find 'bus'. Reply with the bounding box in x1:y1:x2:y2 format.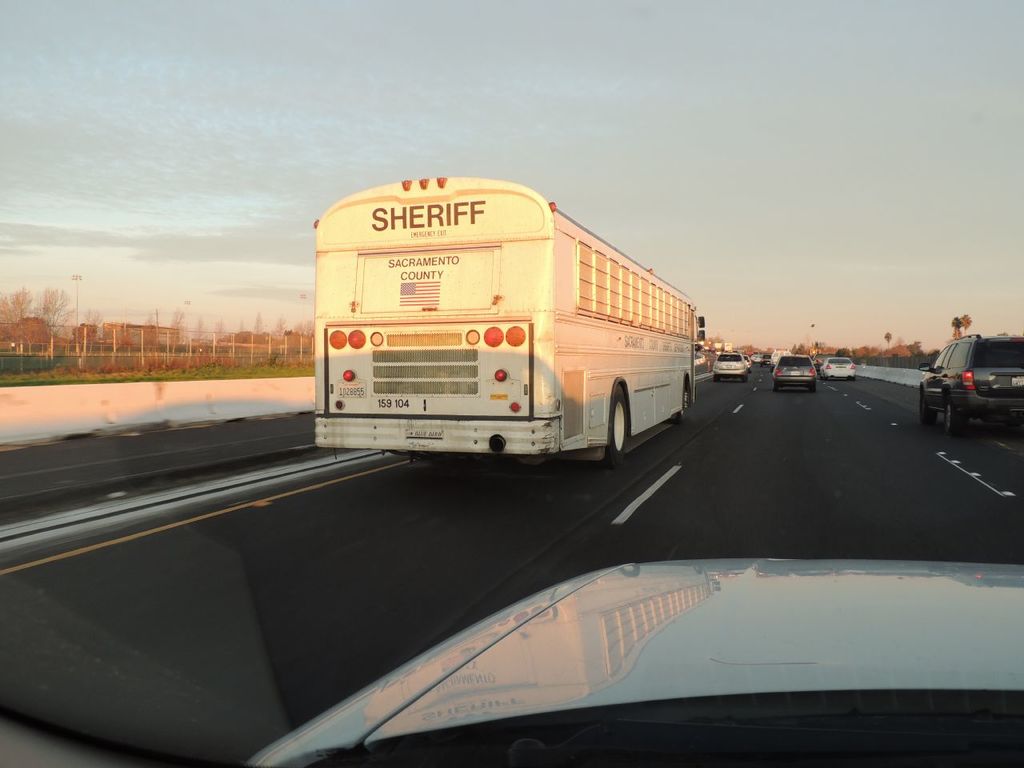
309:175:705:462.
